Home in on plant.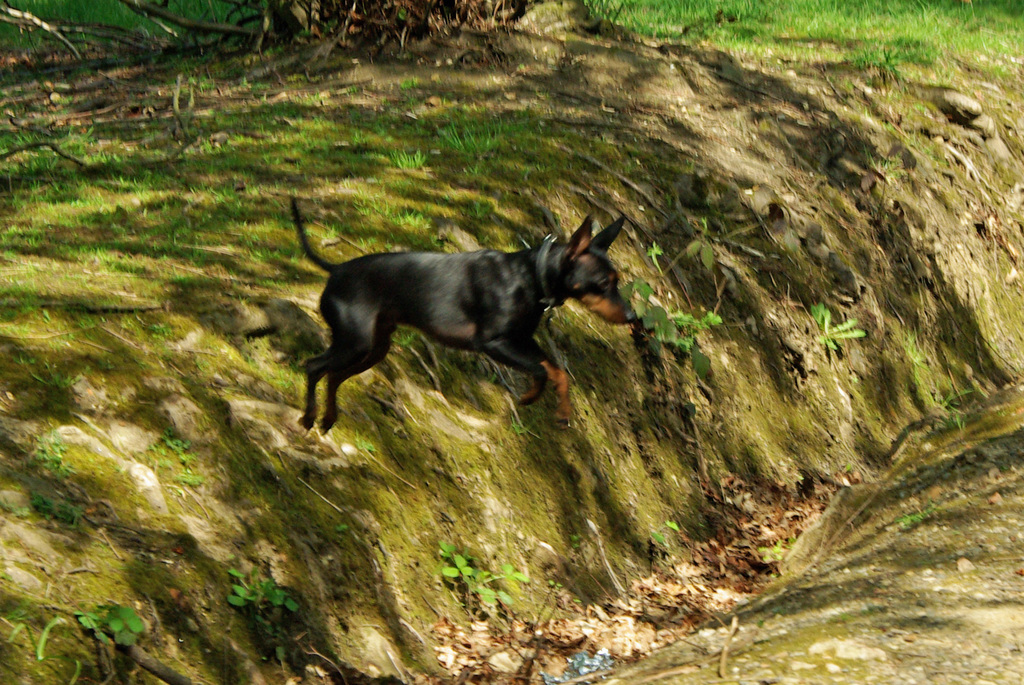
Homed in at box(648, 236, 669, 271).
